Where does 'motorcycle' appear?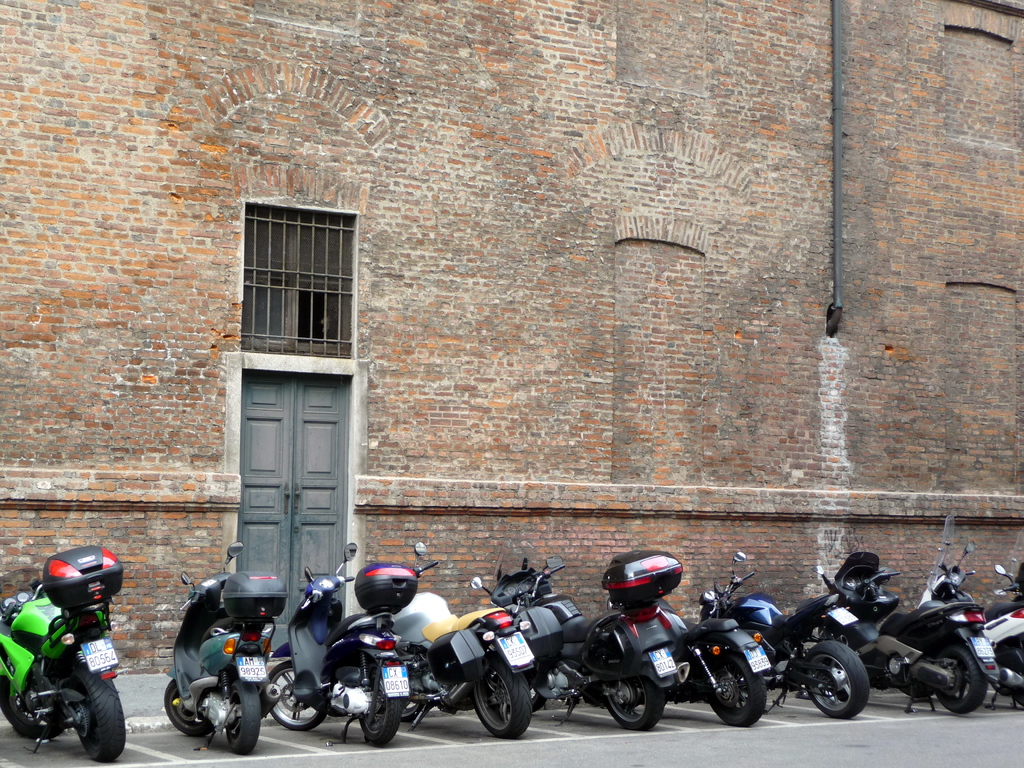
Appears at <bbox>388, 543, 539, 728</bbox>.
